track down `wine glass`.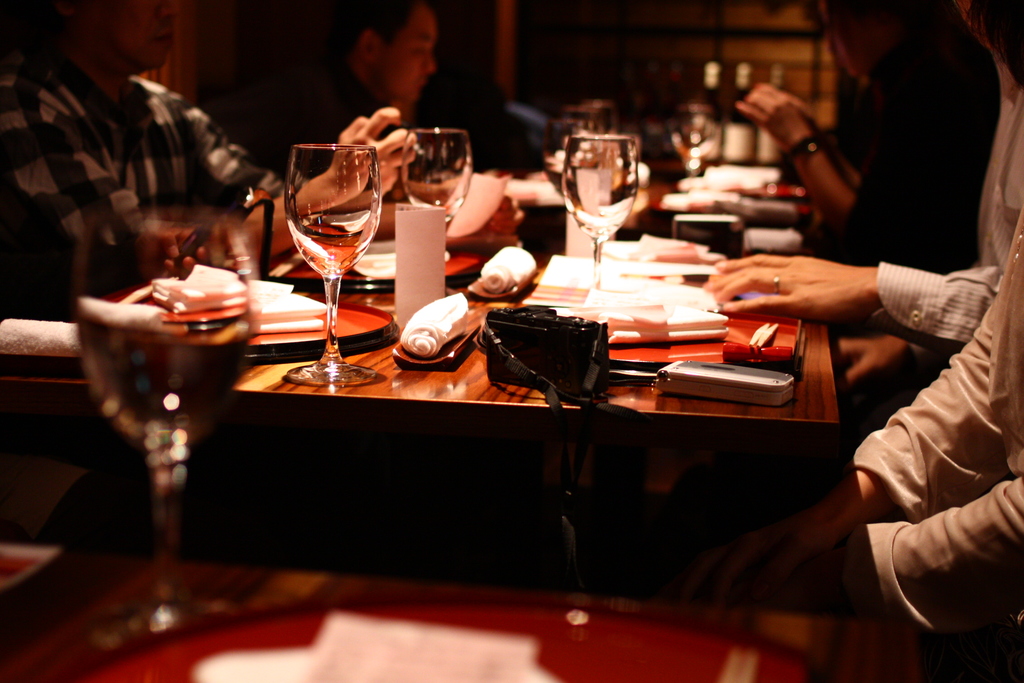
Tracked to (x1=398, y1=125, x2=473, y2=297).
